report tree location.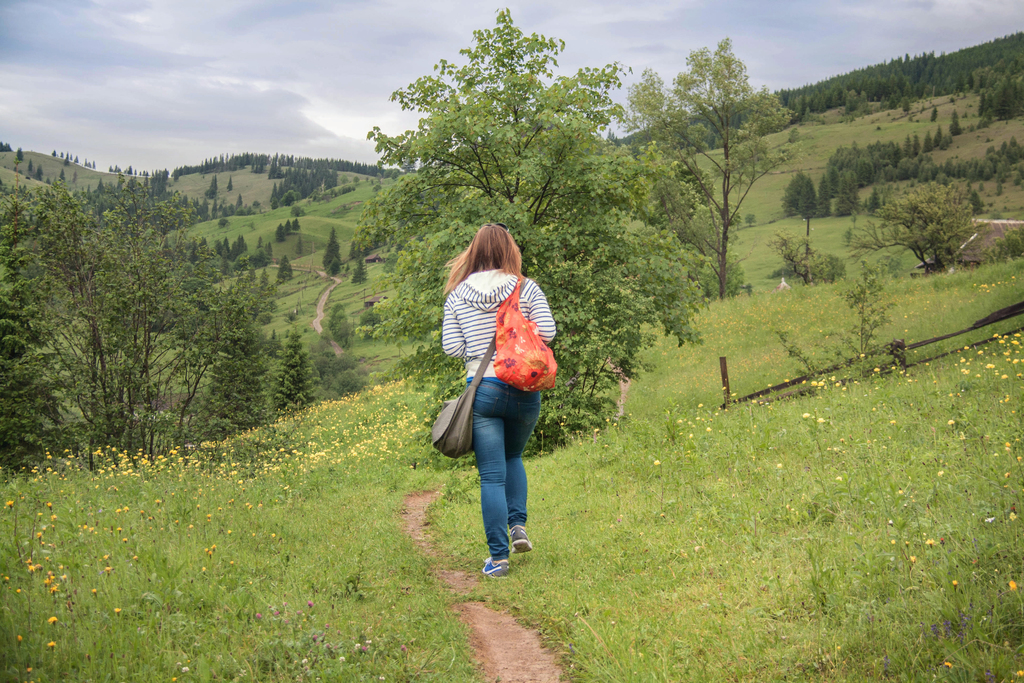
Report: <bbox>292, 201, 305, 218</bbox>.
